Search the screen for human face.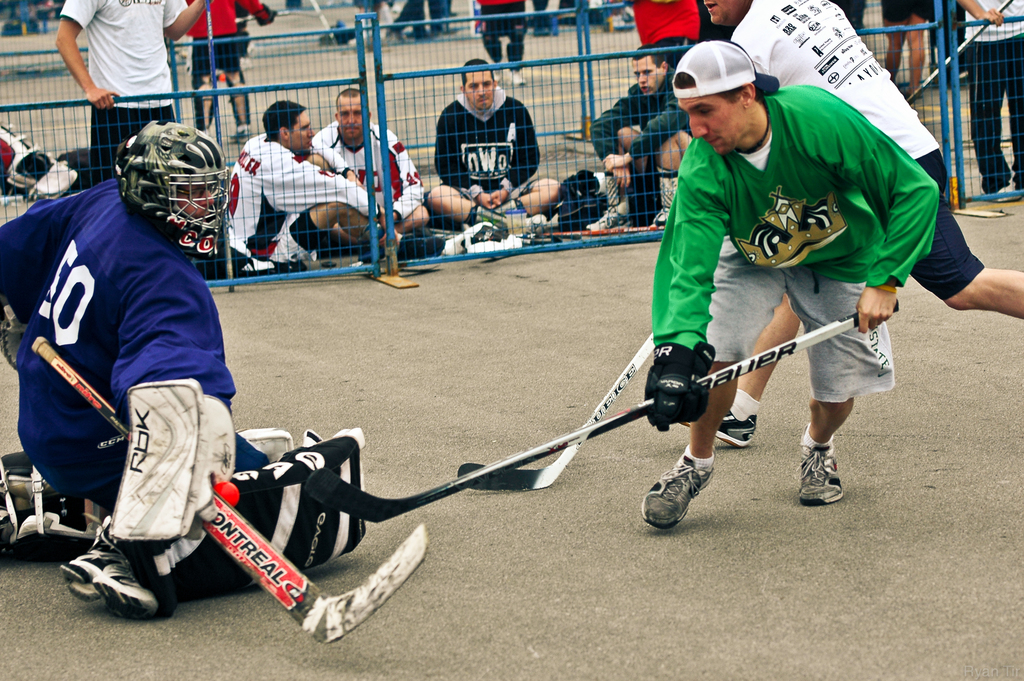
Found at box=[287, 111, 314, 151].
